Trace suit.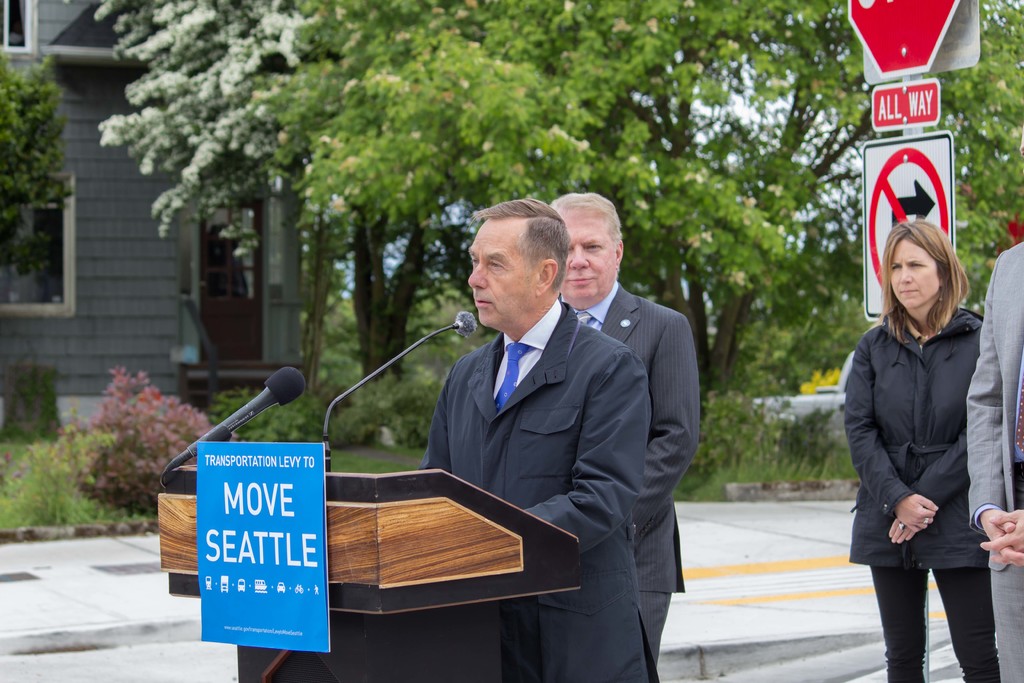
Traced to bbox=(413, 298, 665, 682).
